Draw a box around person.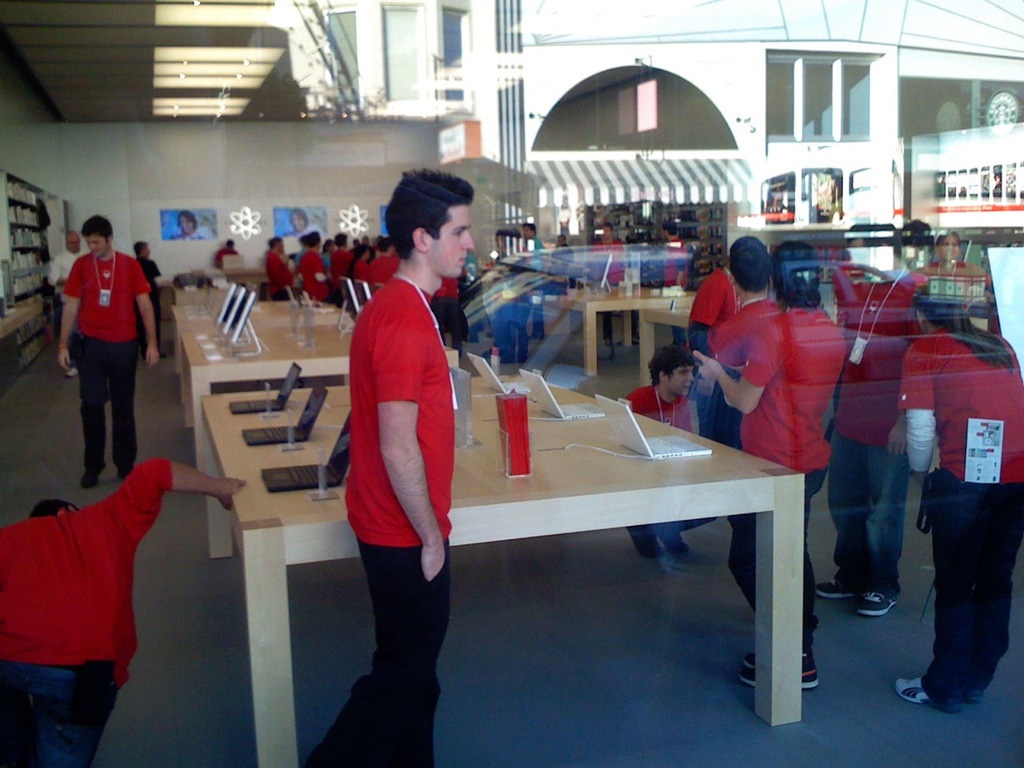
region(130, 242, 160, 342).
